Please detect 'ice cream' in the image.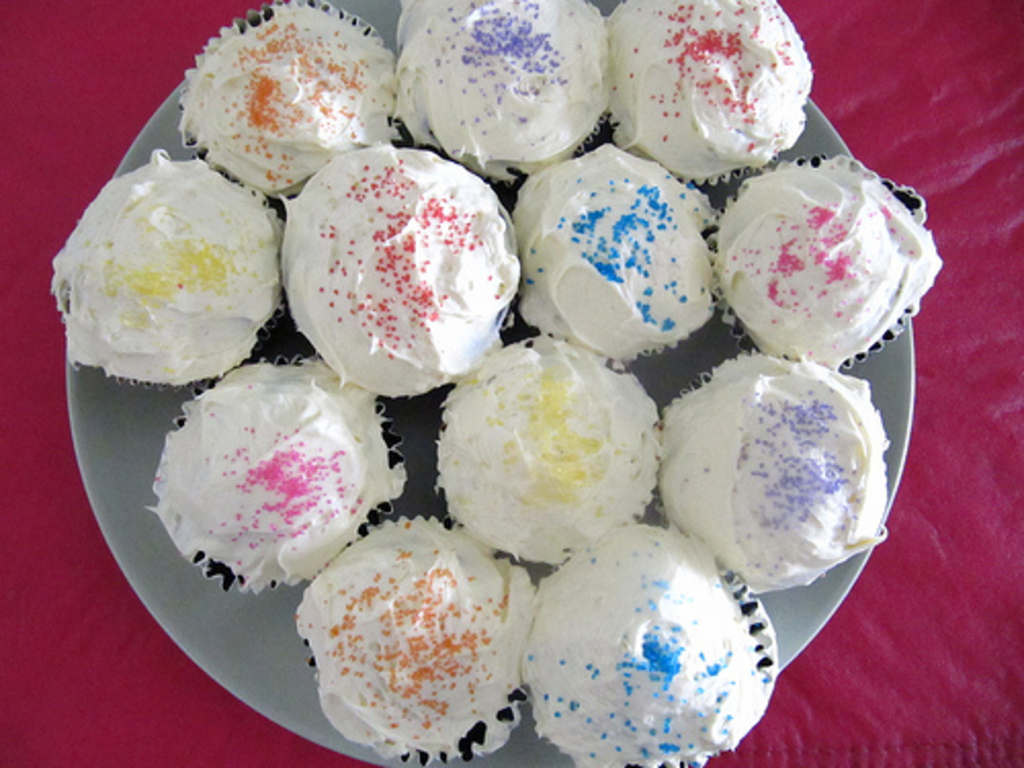
<box>520,520,774,766</box>.
